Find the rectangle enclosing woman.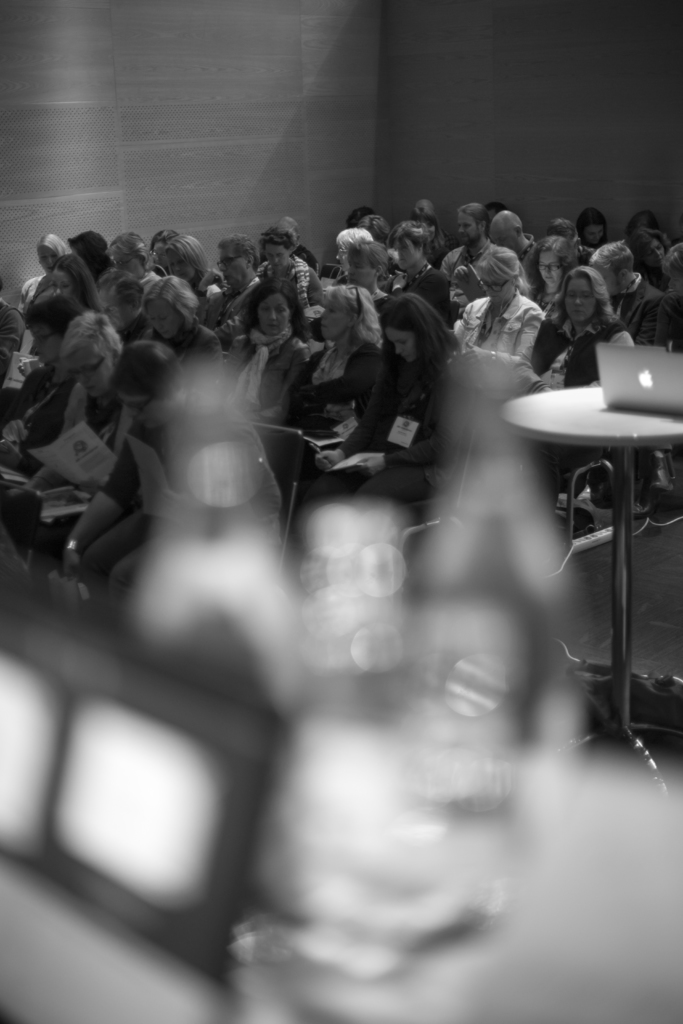
{"x1": 145, "y1": 284, "x2": 226, "y2": 382}.
